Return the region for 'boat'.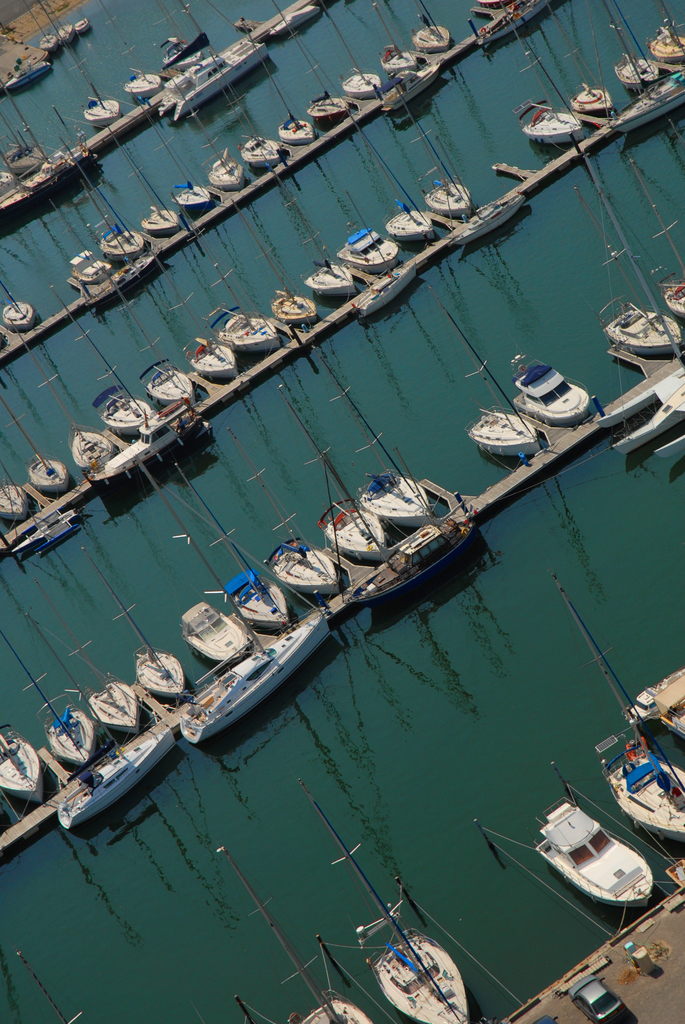
[601,3,660,90].
